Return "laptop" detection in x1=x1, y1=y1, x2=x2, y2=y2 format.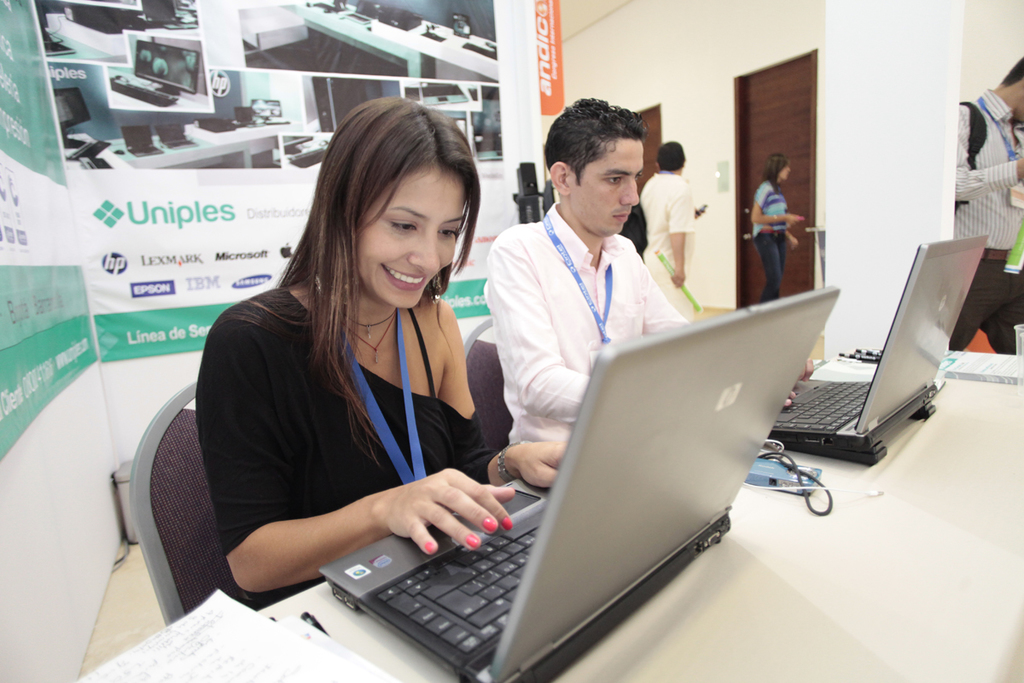
x1=772, y1=236, x2=990, y2=466.
